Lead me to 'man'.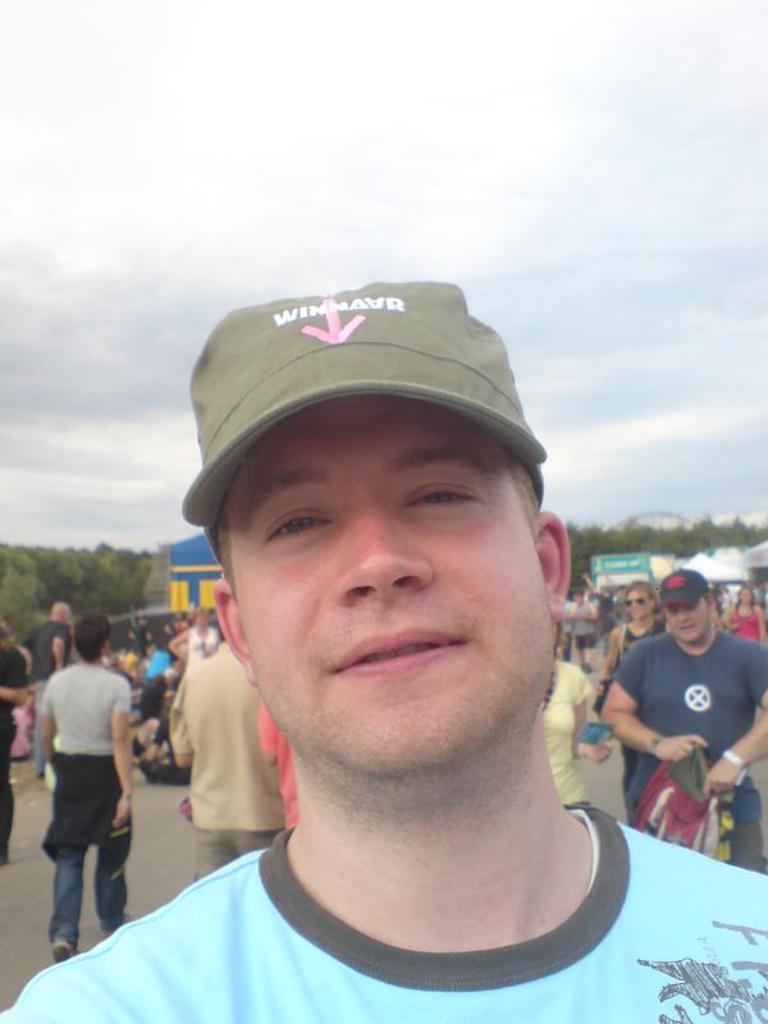
Lead to left=582, top=576, right=667, bottom=827.
